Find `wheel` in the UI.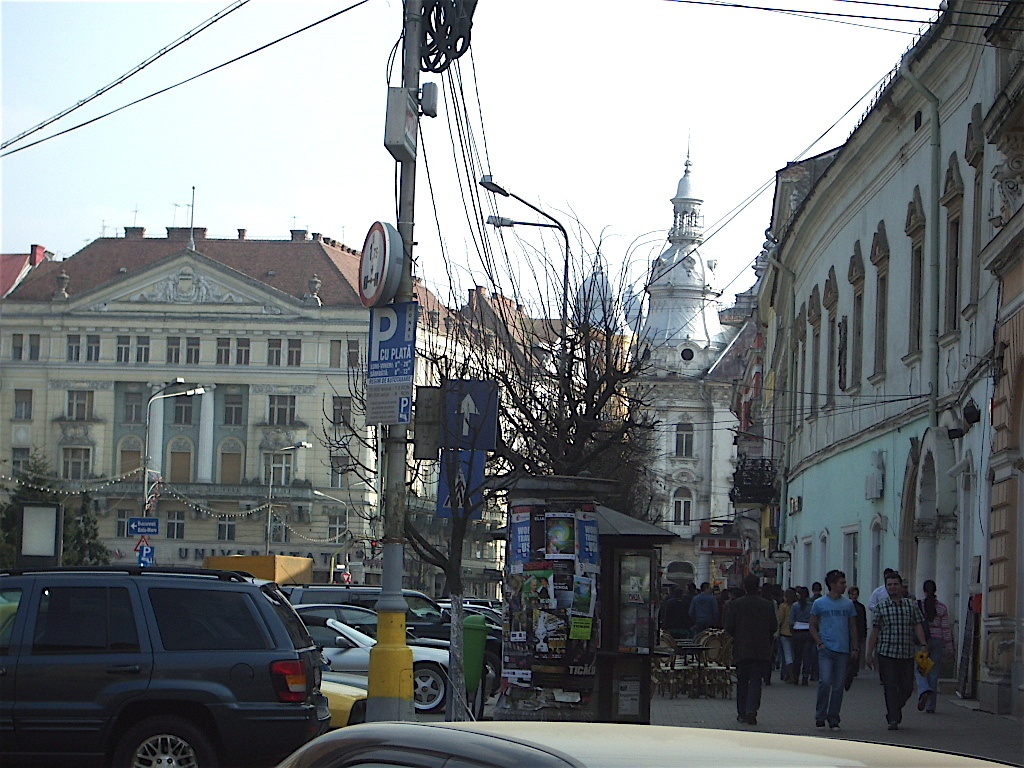
UI element at locate(114, 710, 213, 767).
